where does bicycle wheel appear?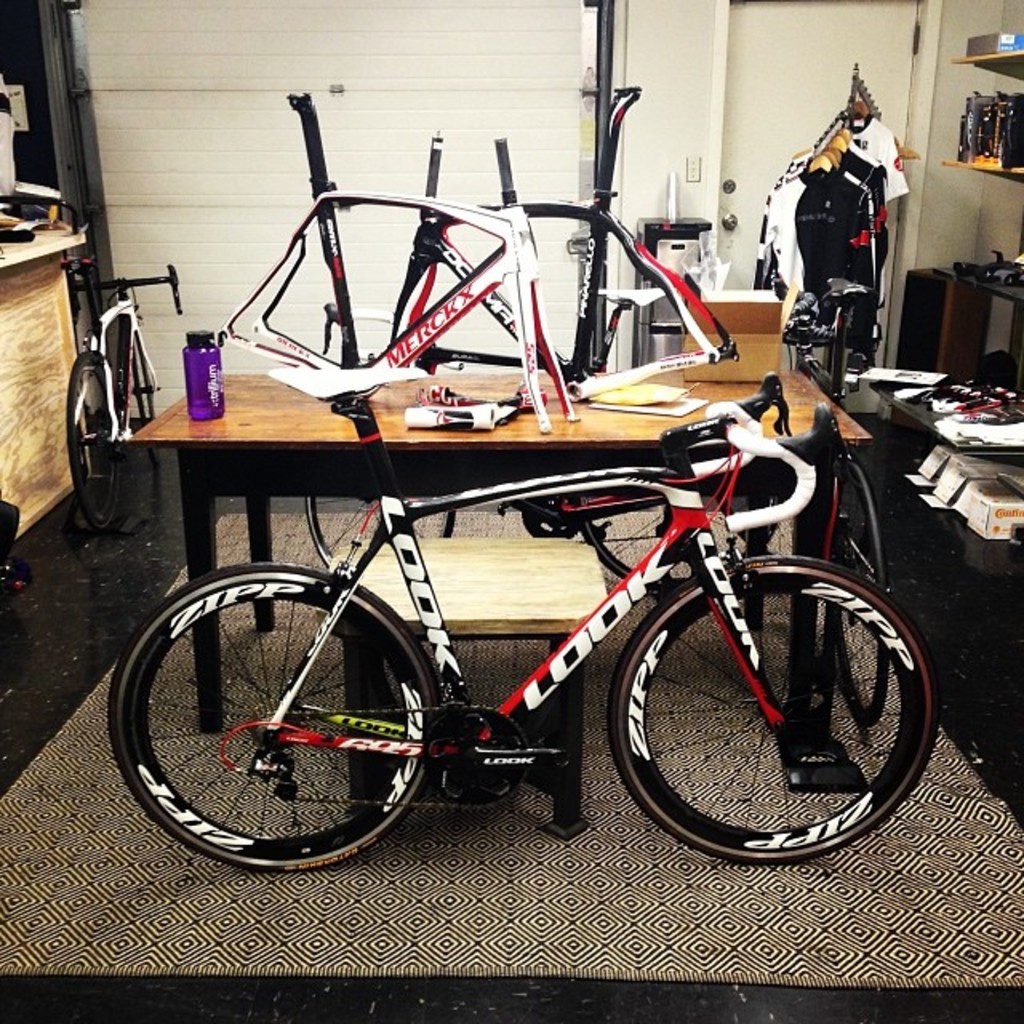
Appears at bbox=(603, 557, 939, 869).
